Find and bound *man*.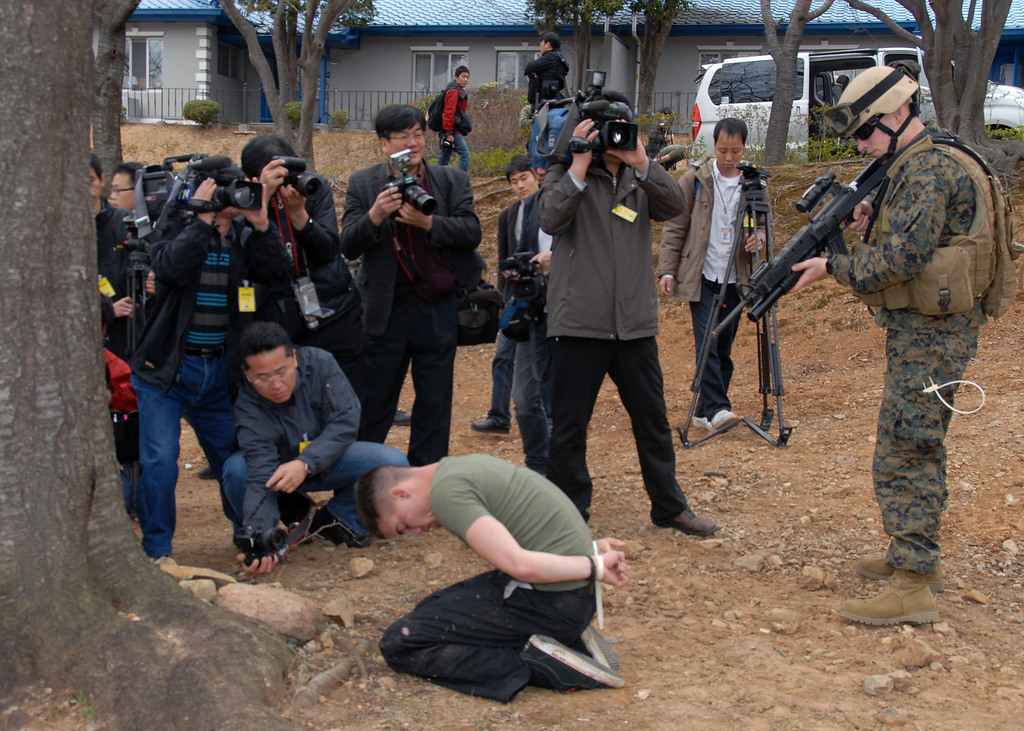
Bound: box(354, 453, 626, 702).
